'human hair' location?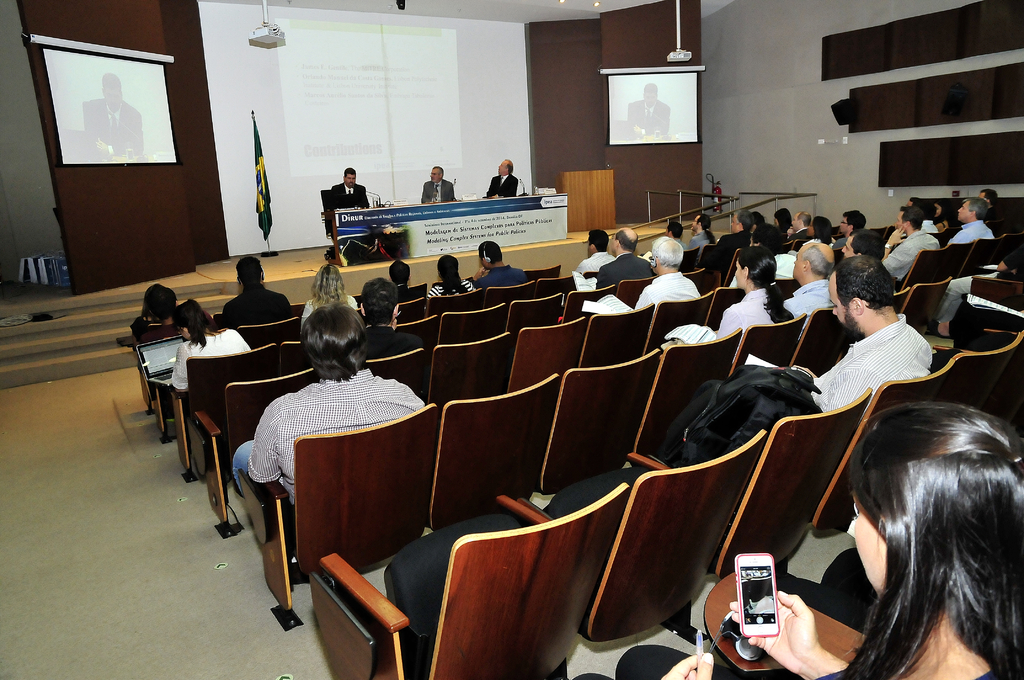
box(652, 235, 684, 269)
